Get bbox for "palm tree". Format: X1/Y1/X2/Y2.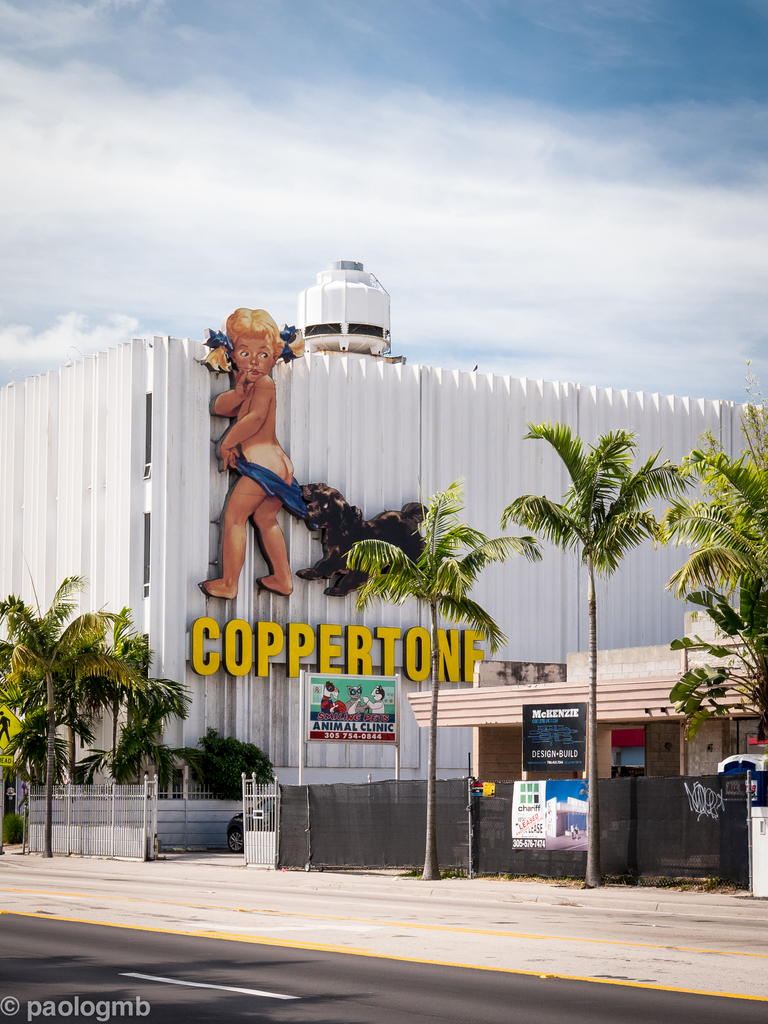
367/484/500/857.
